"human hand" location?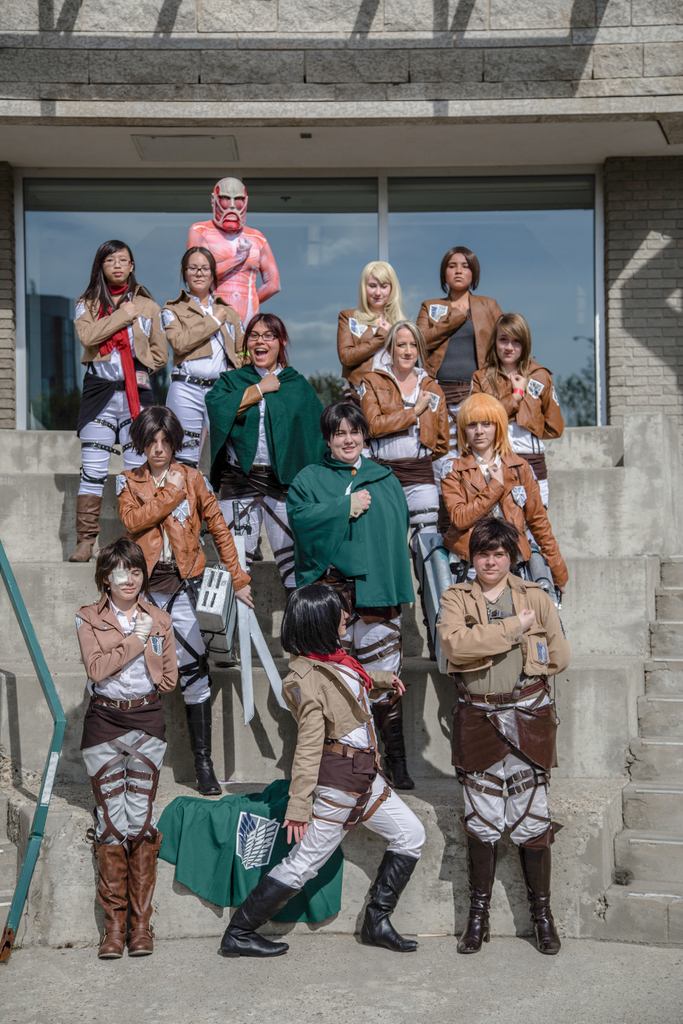
(x1=213, y1=307, x2=231, y2=321)
